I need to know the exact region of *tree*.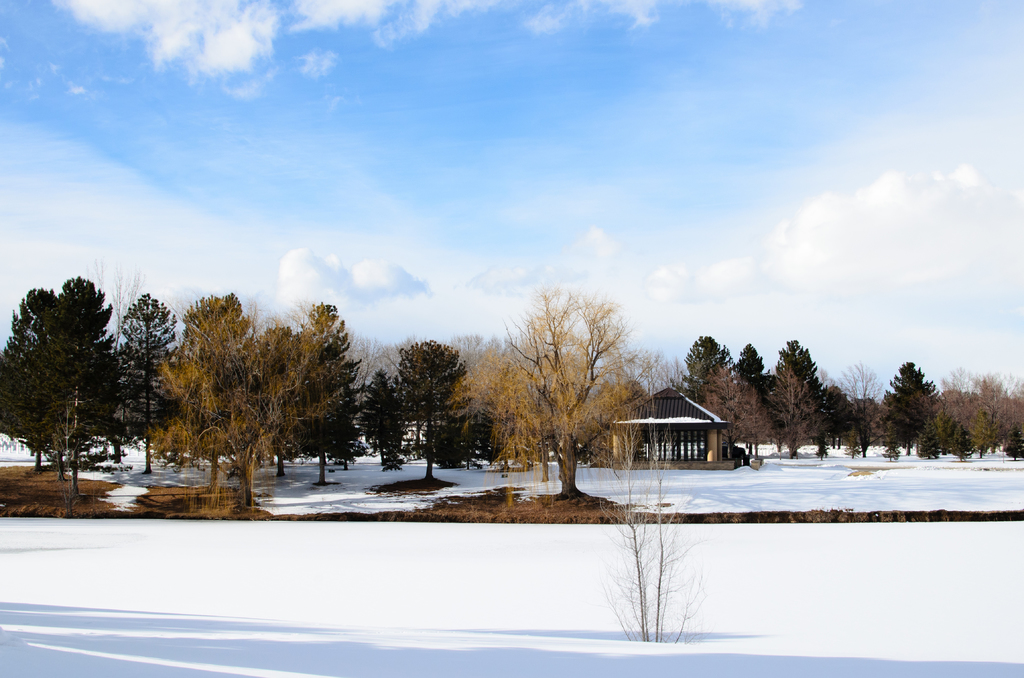
Region: {"x1": 351, "y1": 365, "x2": 406, "y2": 470}.
